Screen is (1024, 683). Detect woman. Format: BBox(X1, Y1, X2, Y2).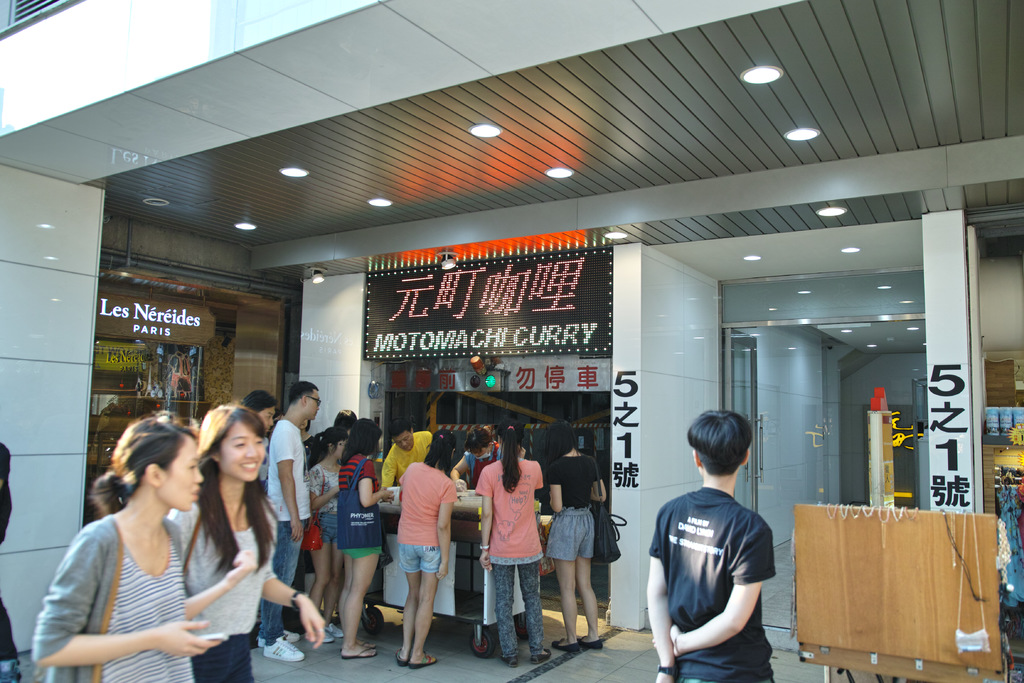
BBox(47, 414, 214, 679).
